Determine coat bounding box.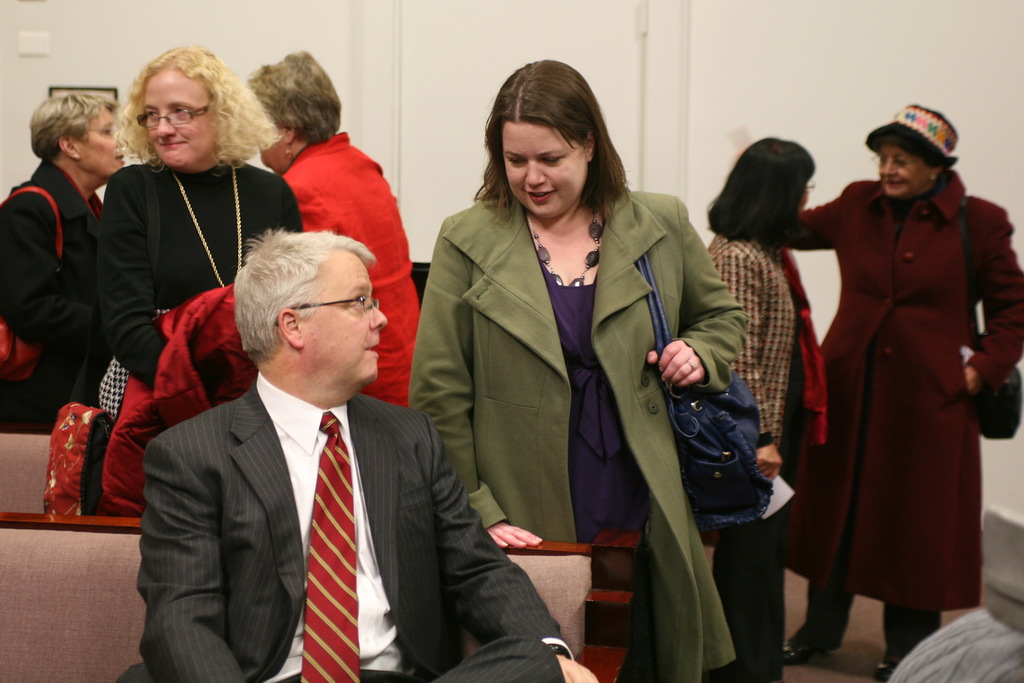
Determined: select_region(692, 223, 812, 454).
